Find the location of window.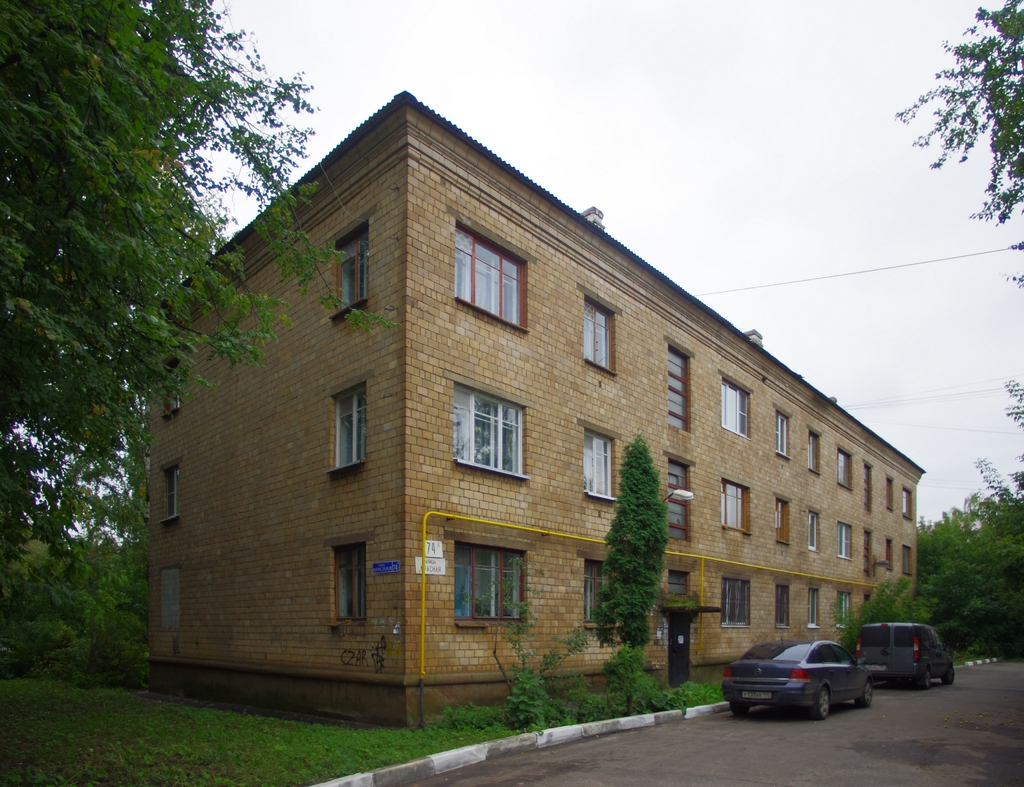
Location: 668/571/692/606.
